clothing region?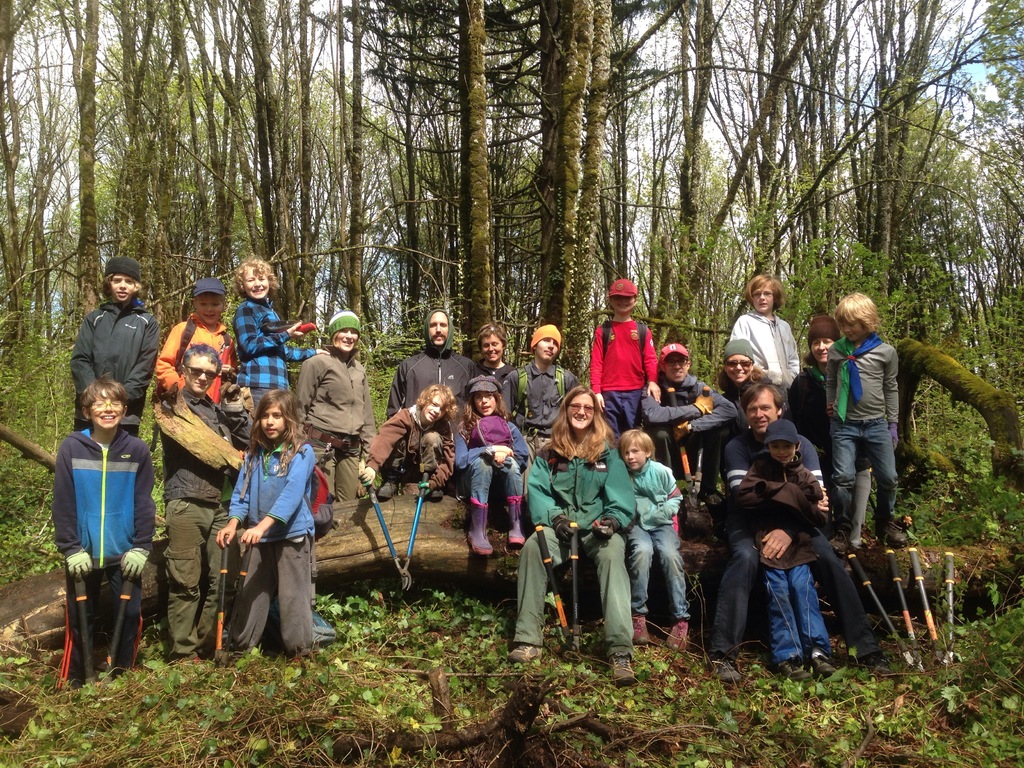
(70, 289, 154, 429)
